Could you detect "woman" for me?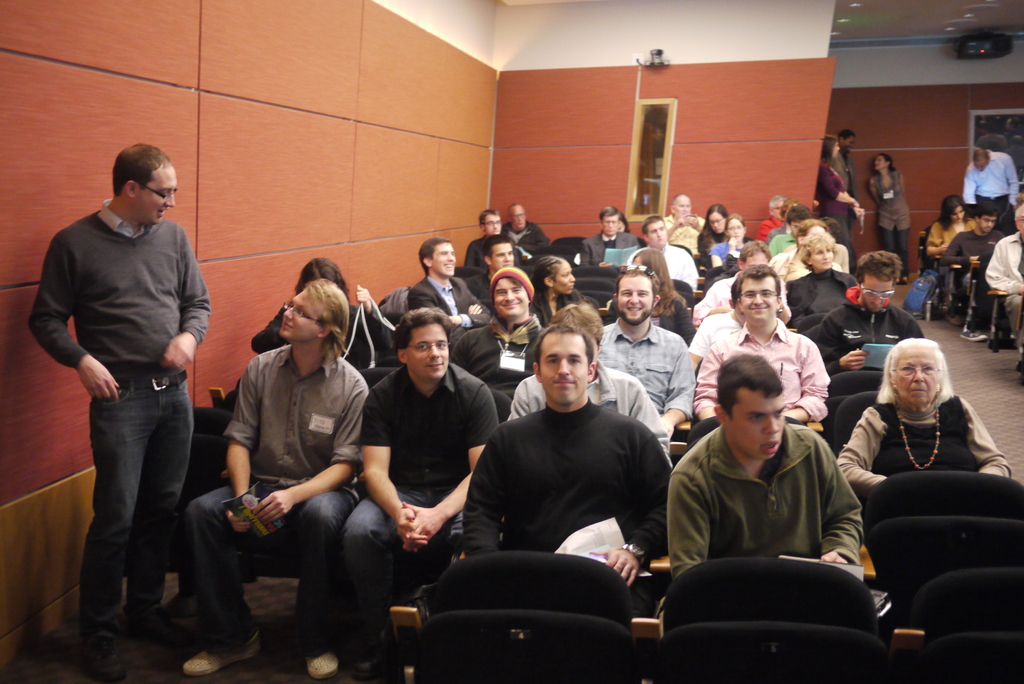
Detection result: 858 147 915 290.
